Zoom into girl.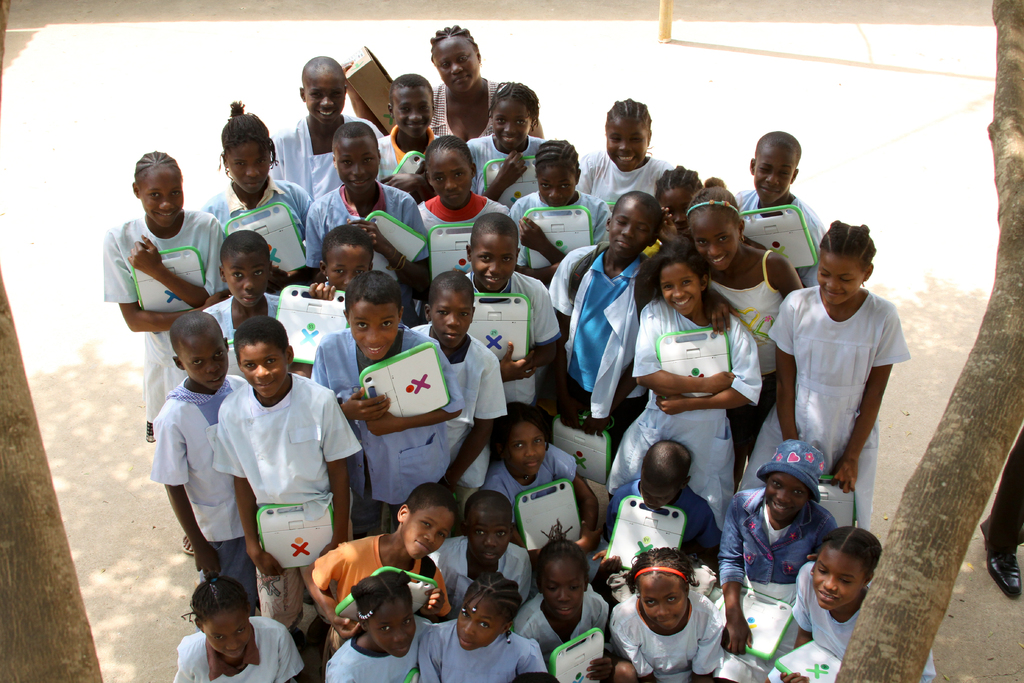
Zoom target: {"x1": 504, "y1": 137, "x2": 619, "y2": 413}.
